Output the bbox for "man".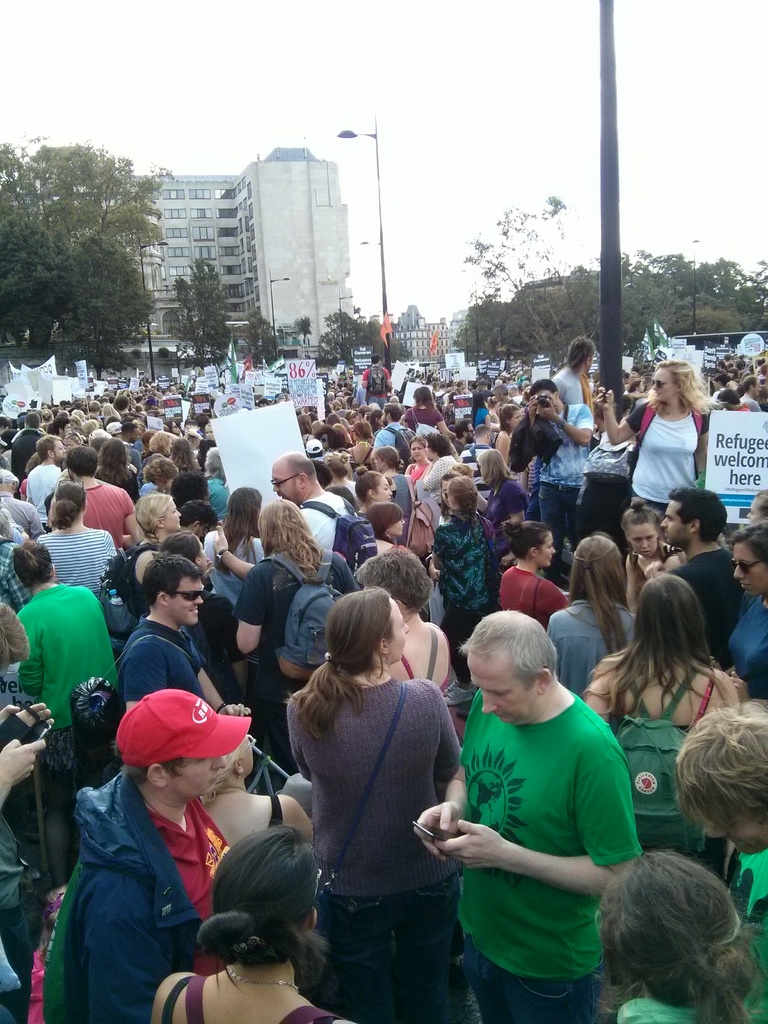
<region>548, 335, 596, 415</region>.
